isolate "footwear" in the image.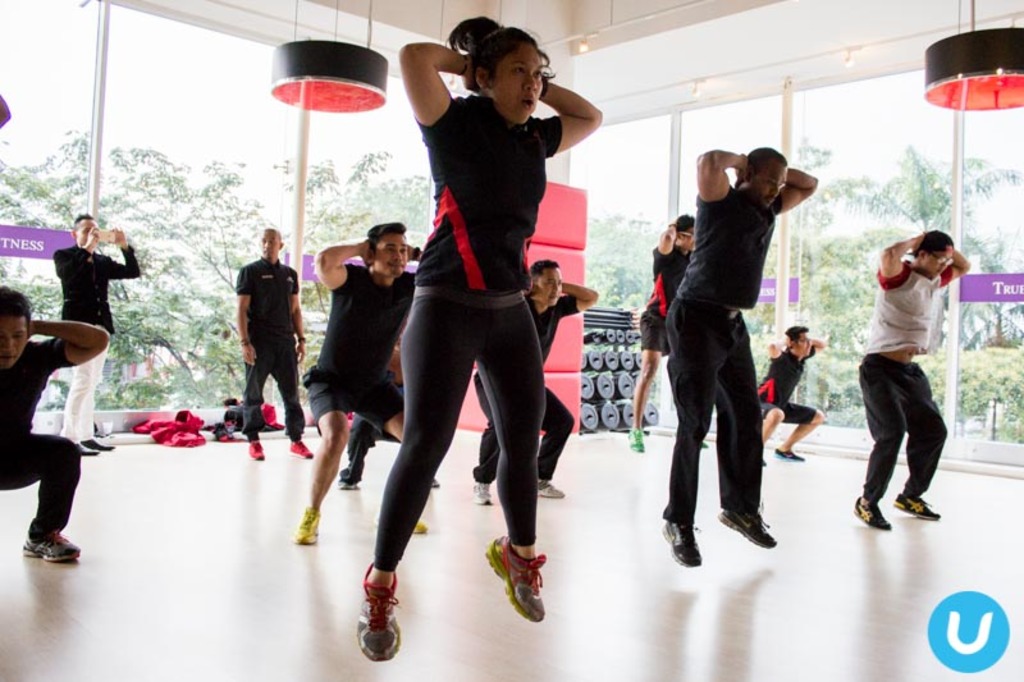
Isolated region: BBox(659, 513, 710, 562).
